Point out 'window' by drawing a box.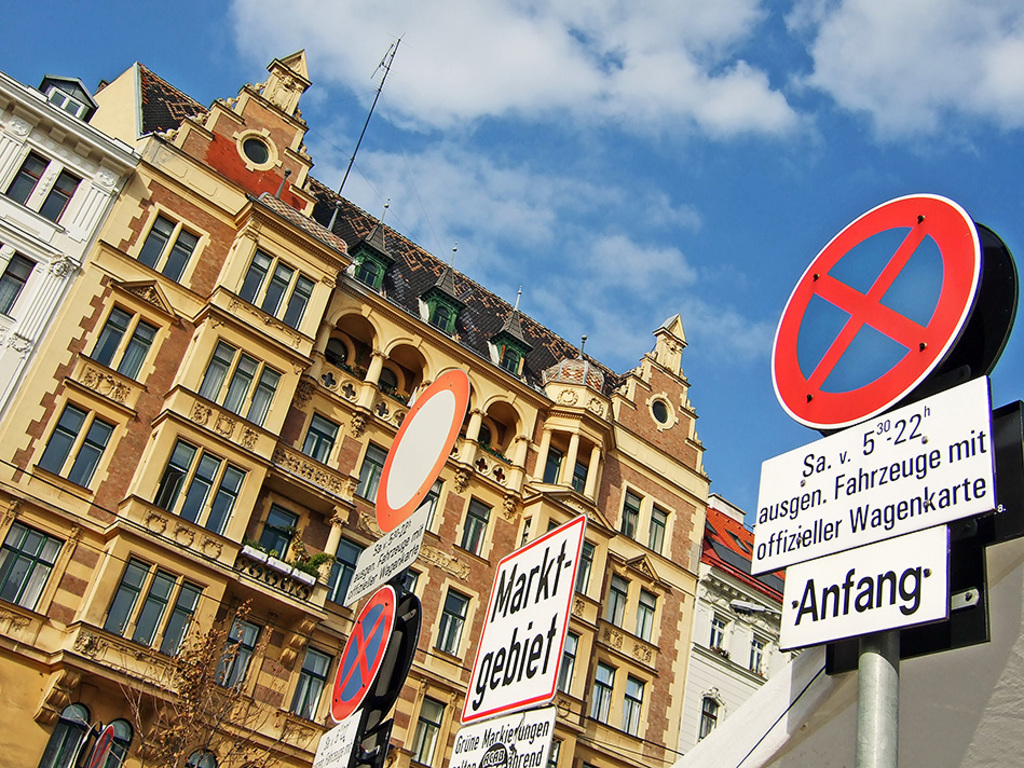
rect(597, 572, 627, 632).
